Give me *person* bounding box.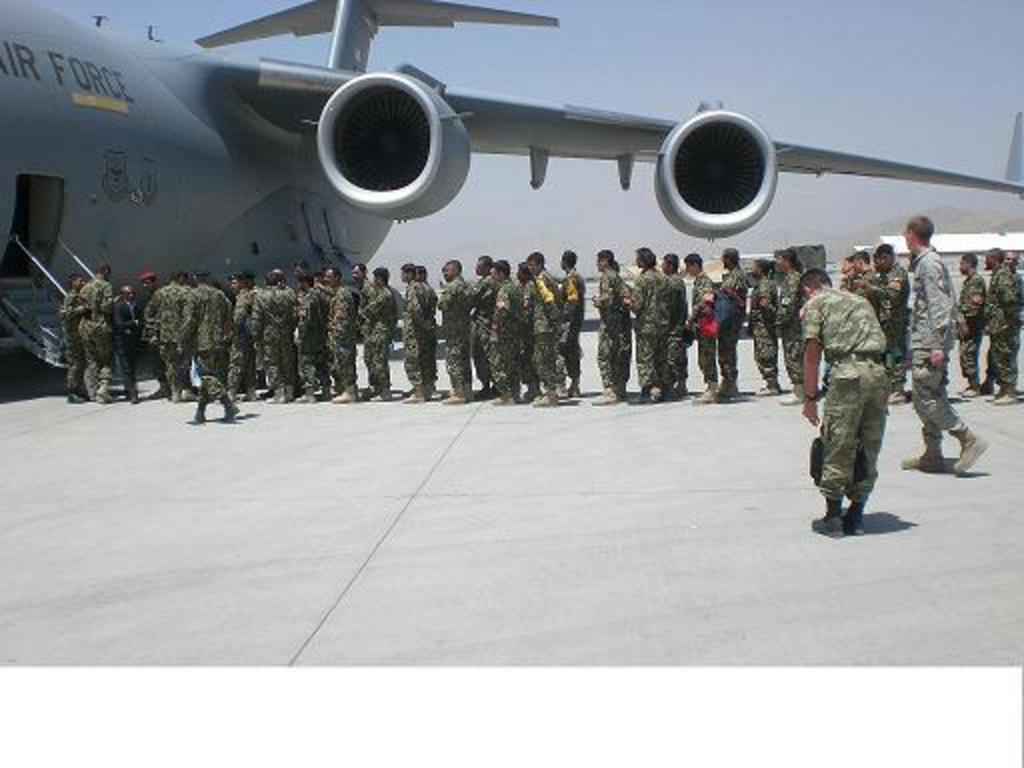
(left=684, top=246, right=718, bottom=392).
